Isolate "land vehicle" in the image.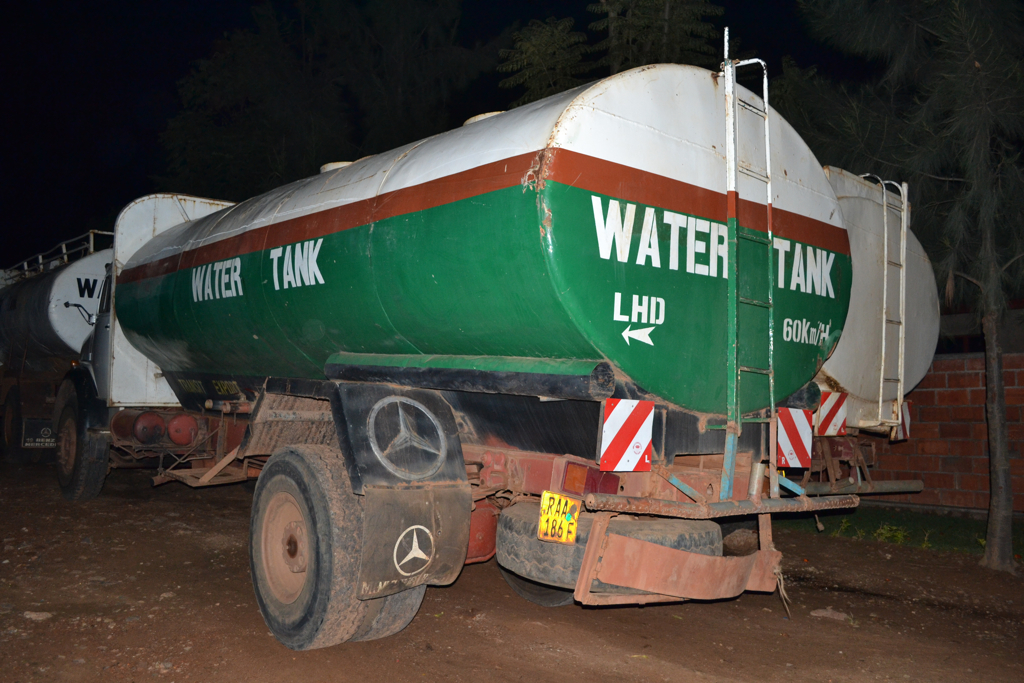
Isolated region: <bbox>813, 164, 946, 495</bbox>.
